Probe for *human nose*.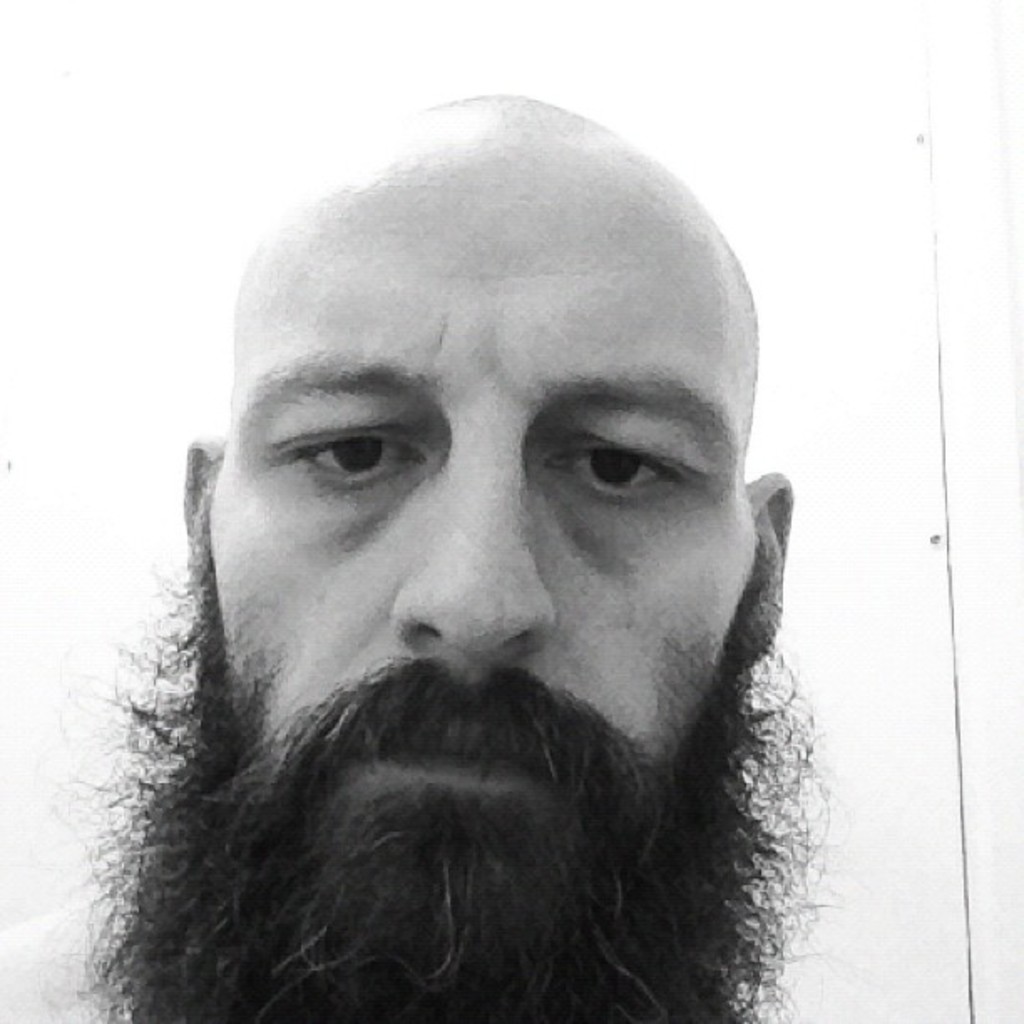
Probe result: select_region(383, 405, 559, 671).
